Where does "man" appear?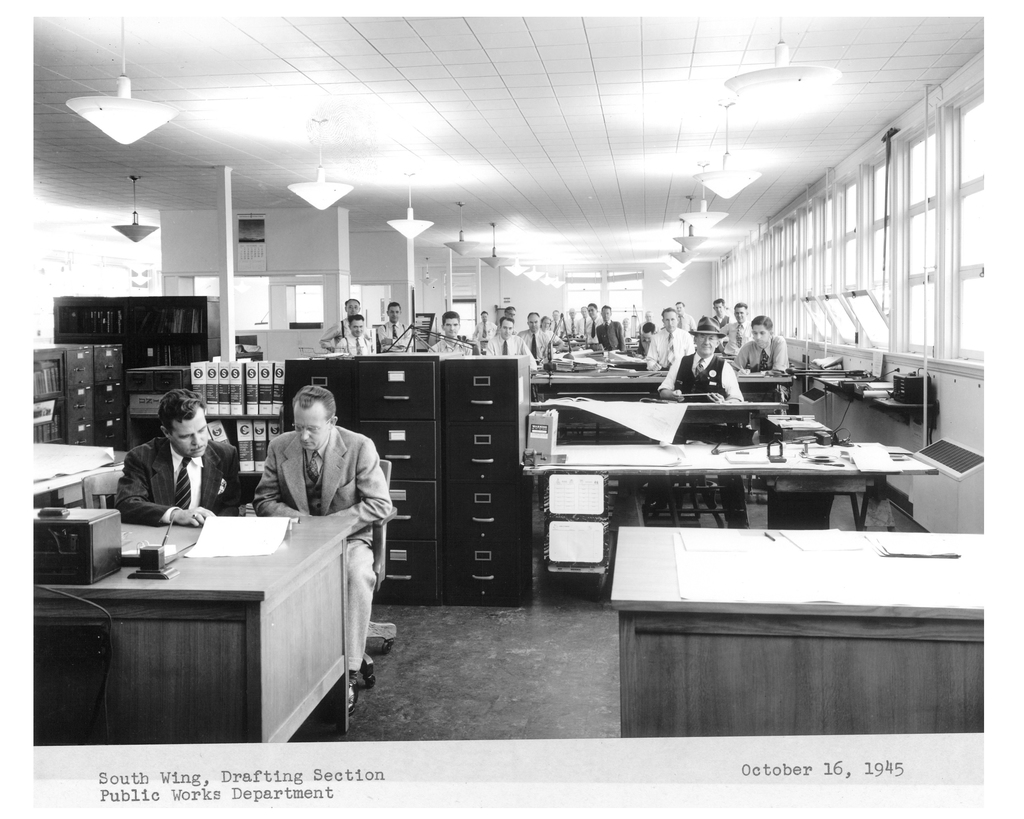
Appears at left=259, top=387, right=399, bottom=711.
